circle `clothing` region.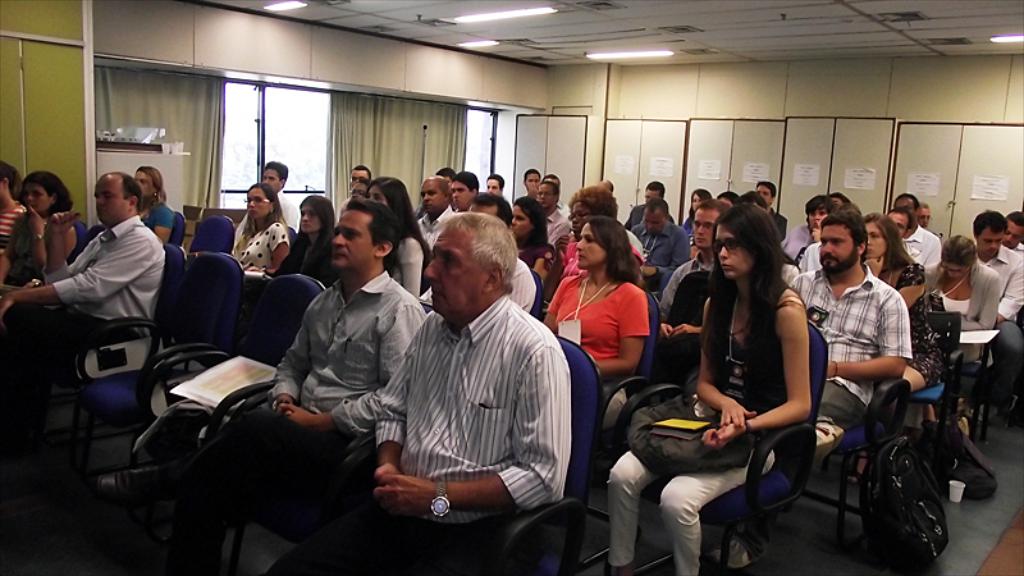
Region: locate(284, 293, 571, 575).
